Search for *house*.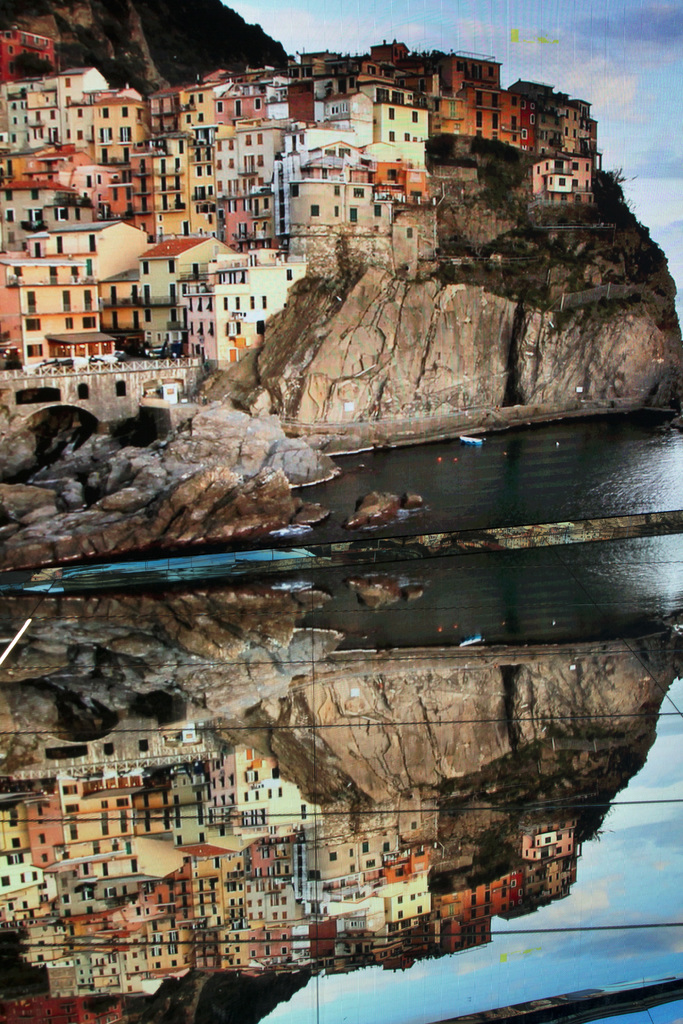
Found at Rect(433, 47, 526, 141).
